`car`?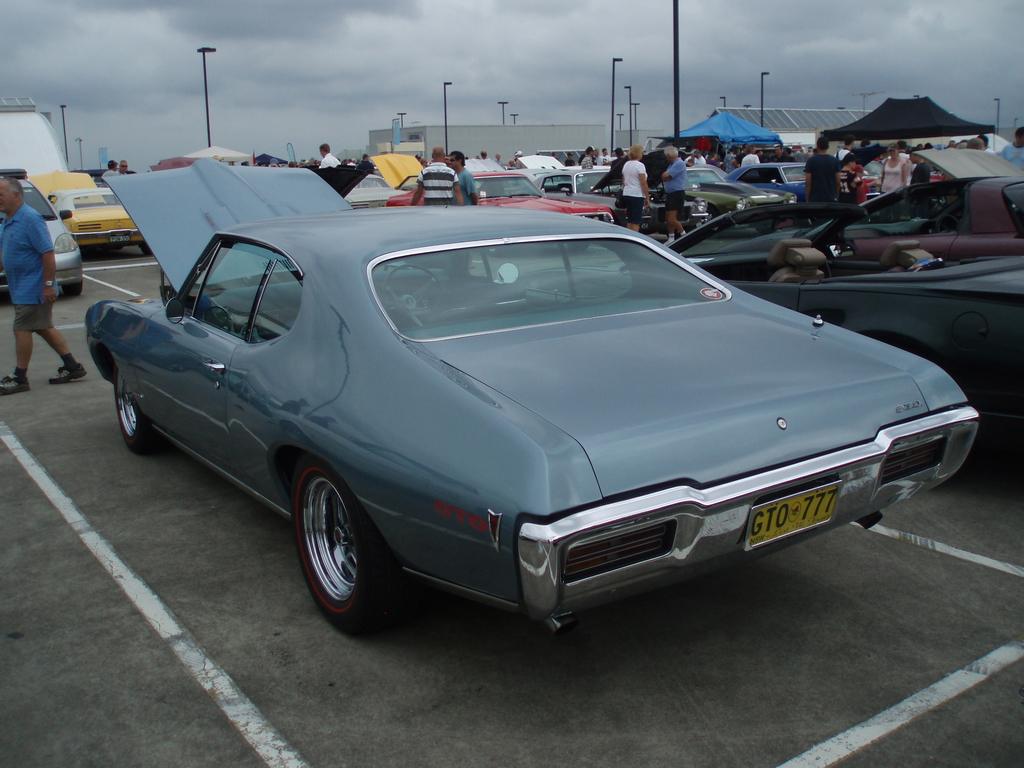
left=0, top=164, right=83, bottom=316
